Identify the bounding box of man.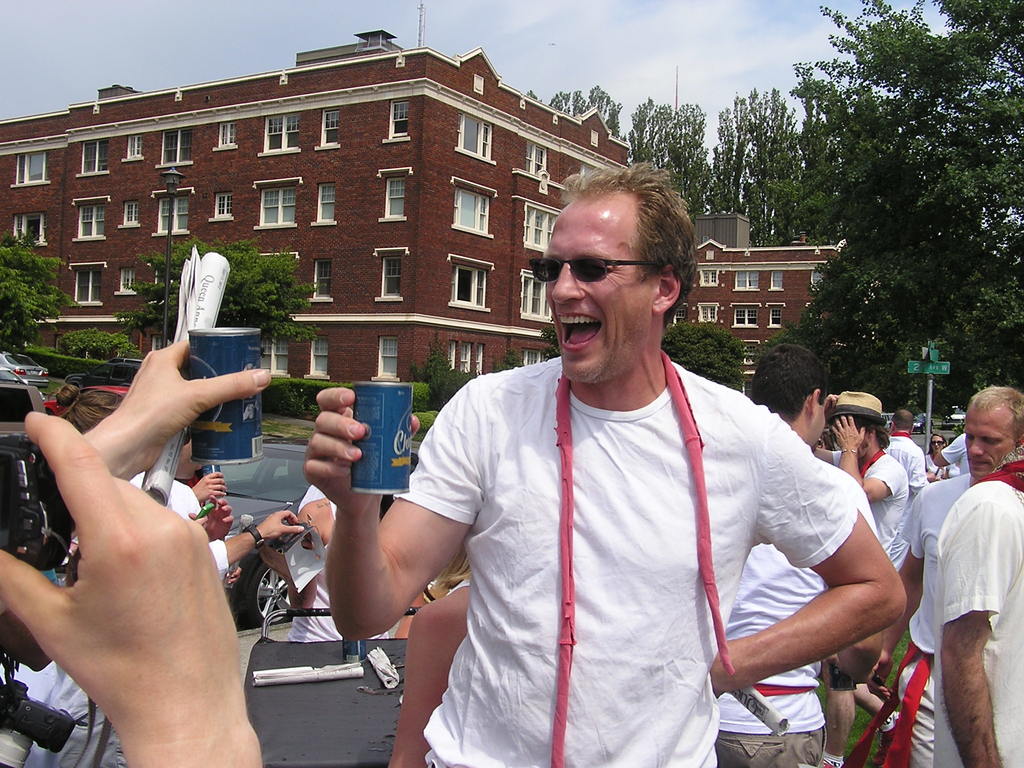
<box>932,451,1023,767</box>.
